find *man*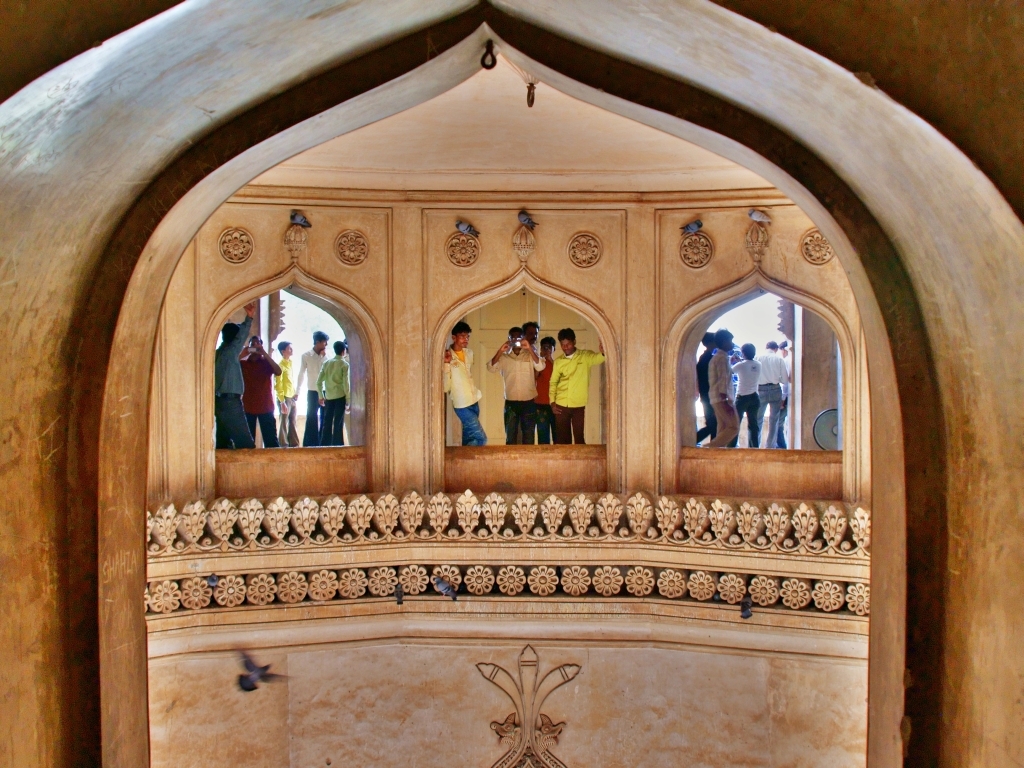
select_region(751, 340, 783, 448)
